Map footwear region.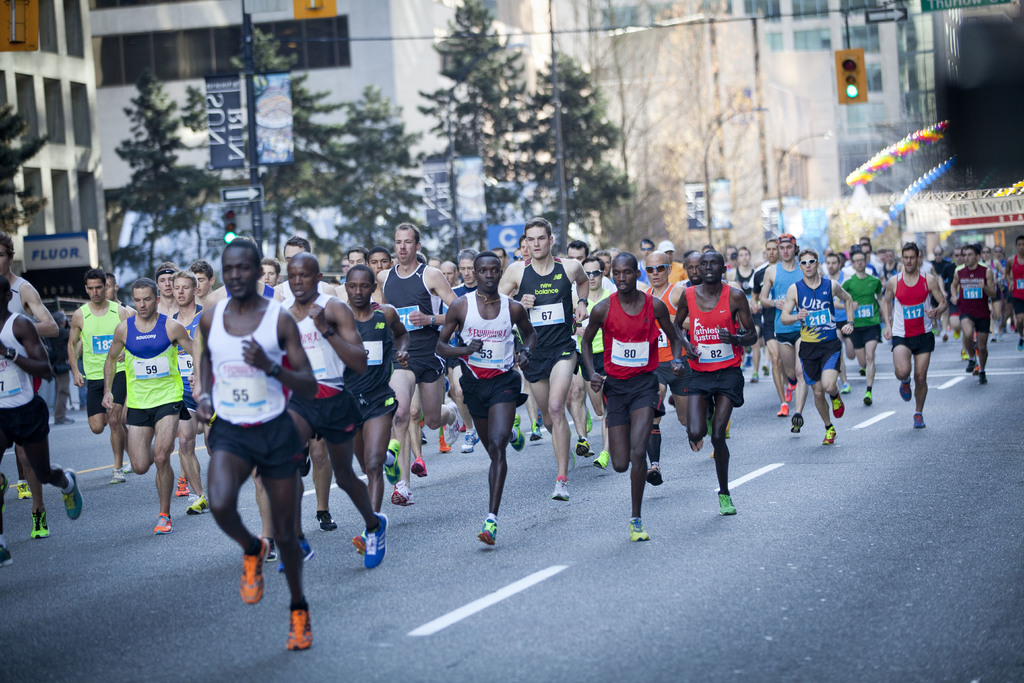
Mapped to [152,515,173,540].
